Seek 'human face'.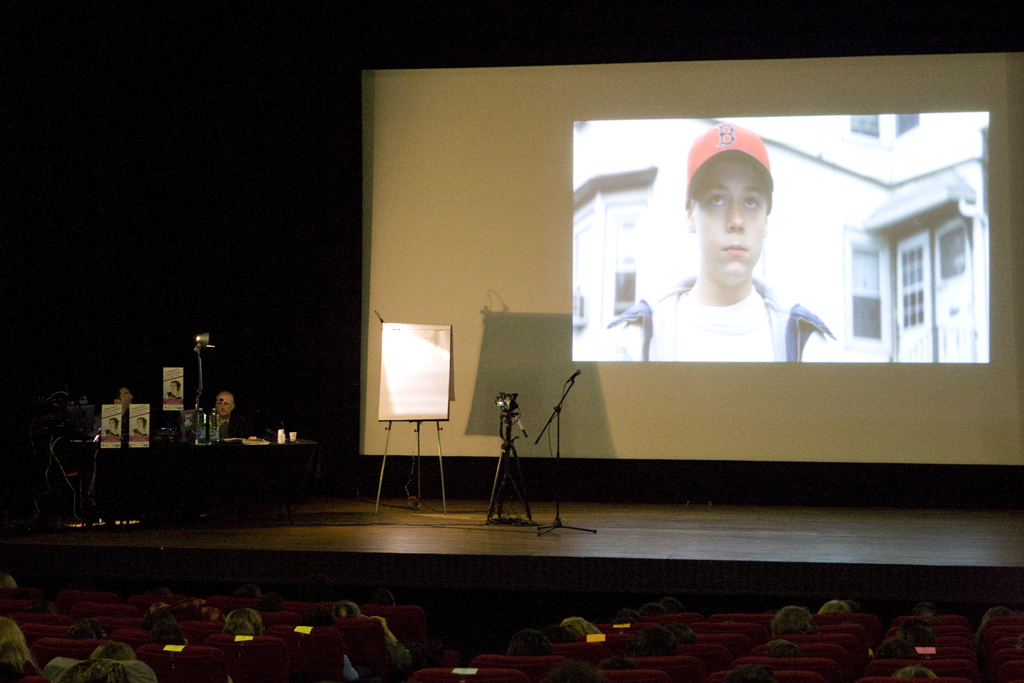
pyautogui.locateOnScreen(172, 381, 177, 392).
